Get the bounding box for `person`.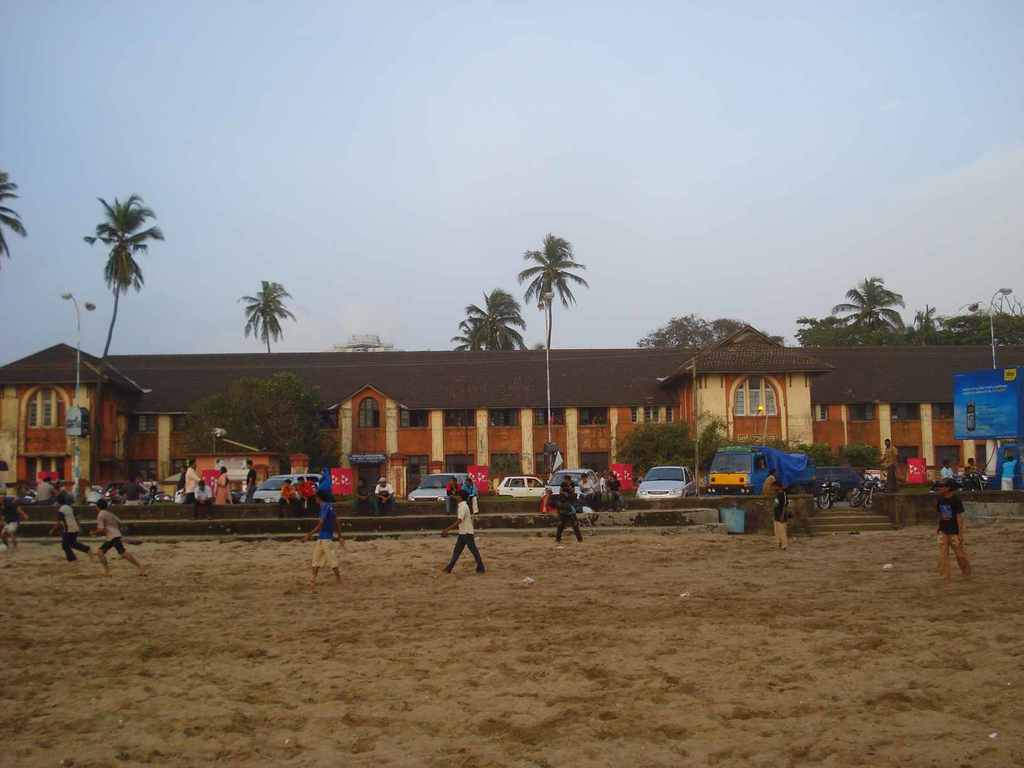
bbox(51, 501, 86, 558).
